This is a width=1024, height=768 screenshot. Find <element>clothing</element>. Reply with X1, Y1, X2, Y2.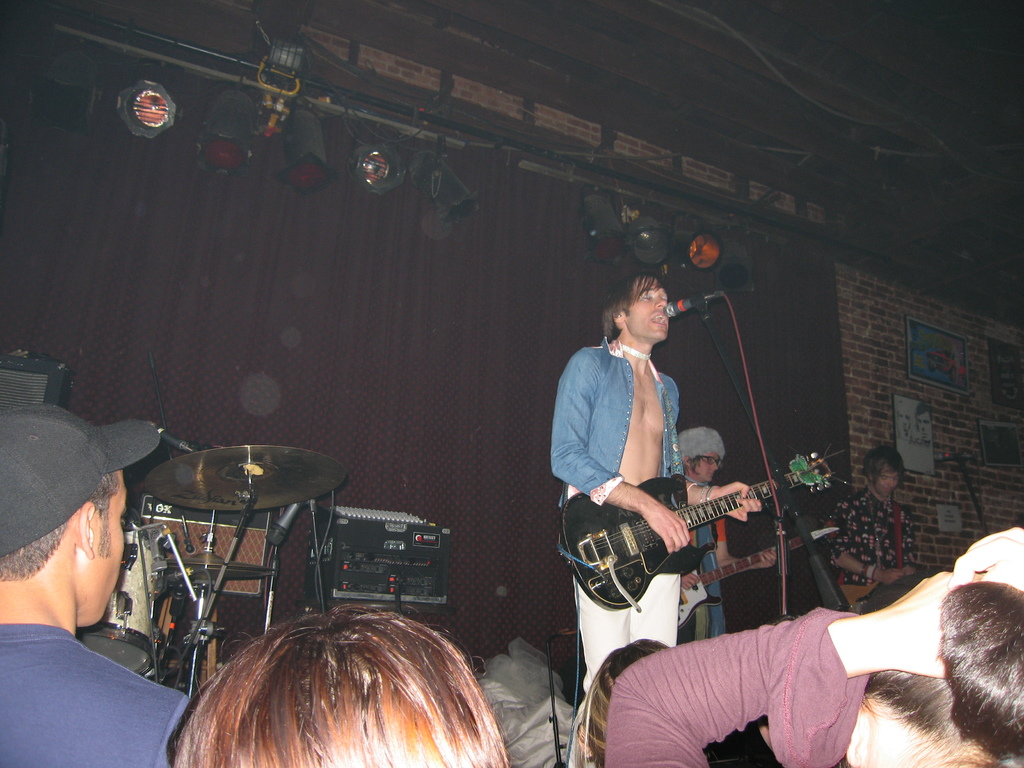
552, 333, 692, 706.
